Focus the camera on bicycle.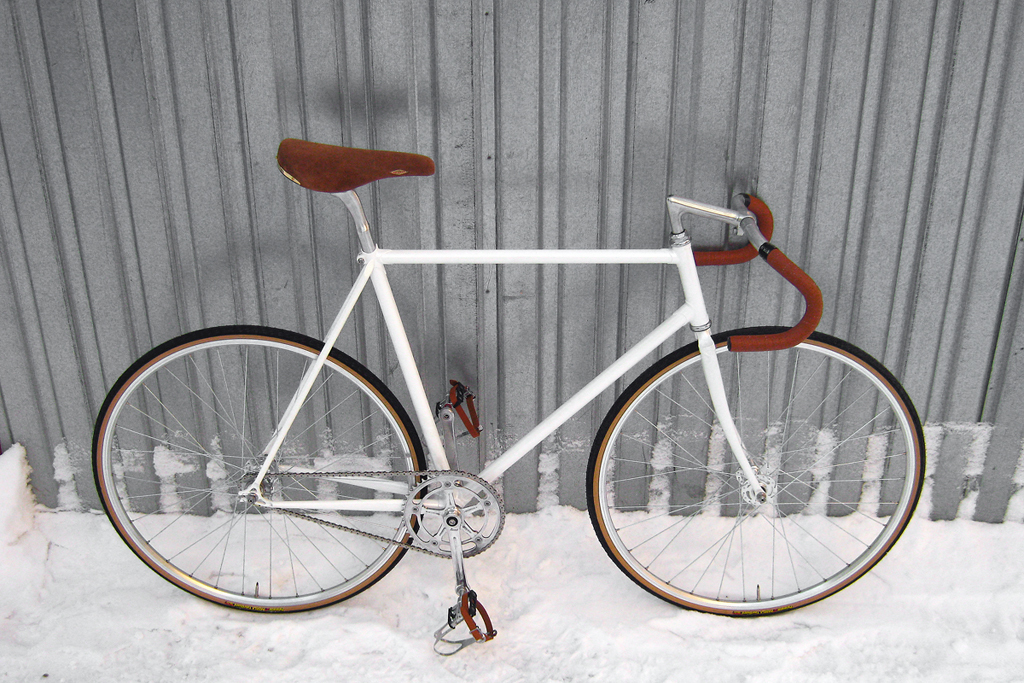
Focus region: 96/155/955/645.
